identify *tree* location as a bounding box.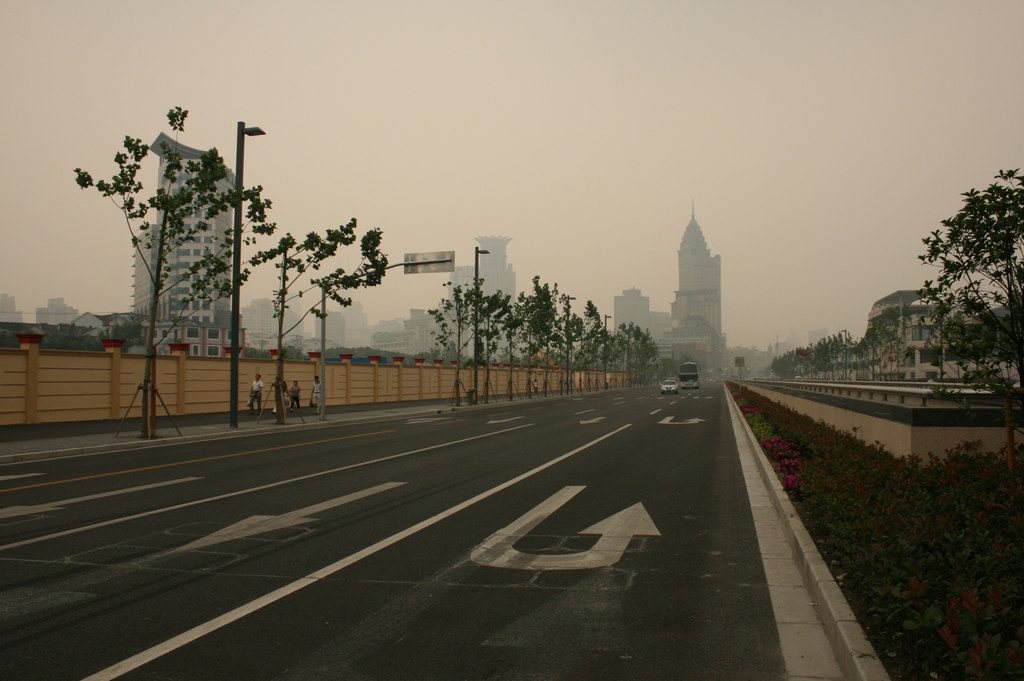
l=68, t=100, r=290, b=436.
